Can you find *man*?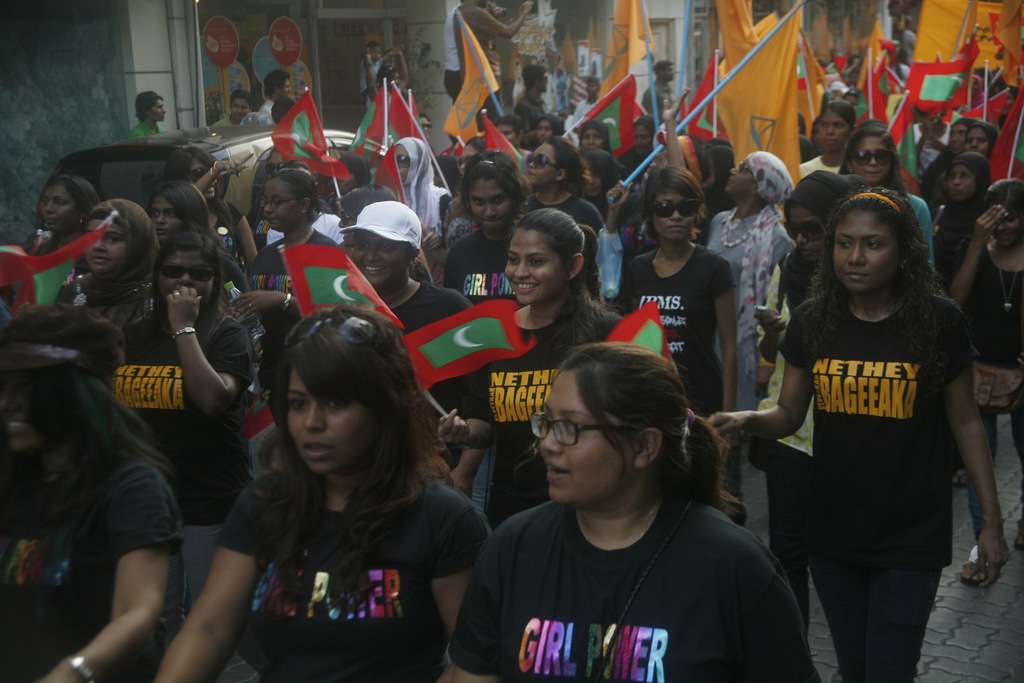
Yes, bounding box: [left=261, top=73, right=287, bottom=117].
